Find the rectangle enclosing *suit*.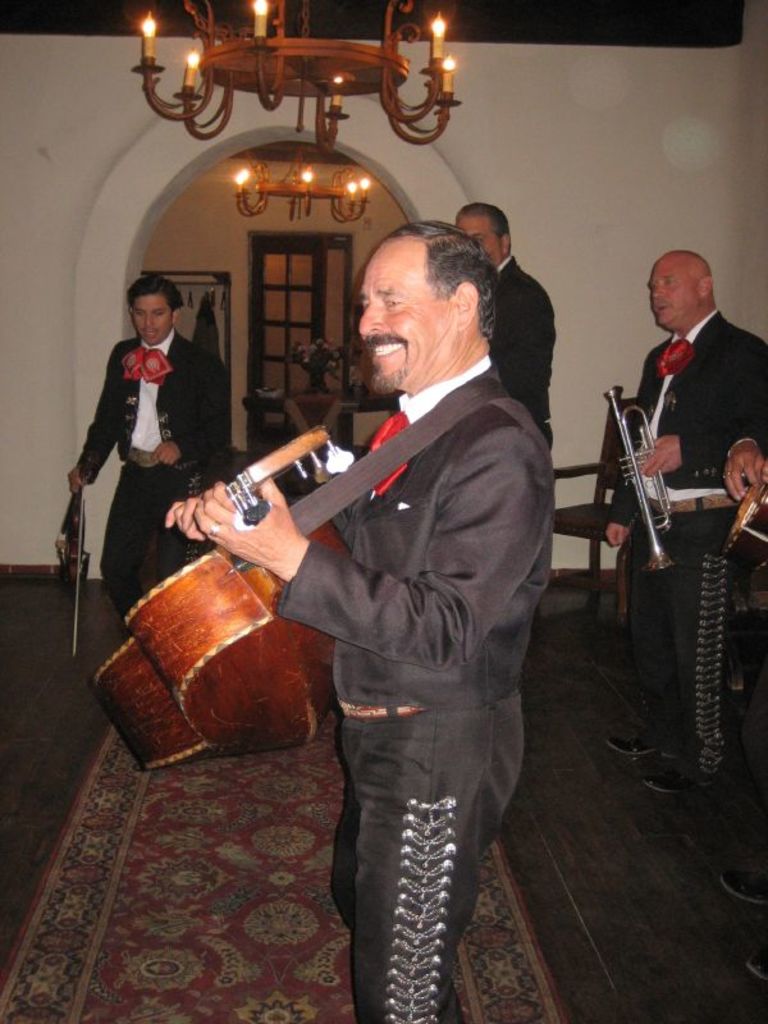
rect(605, 308, 767, 751).
